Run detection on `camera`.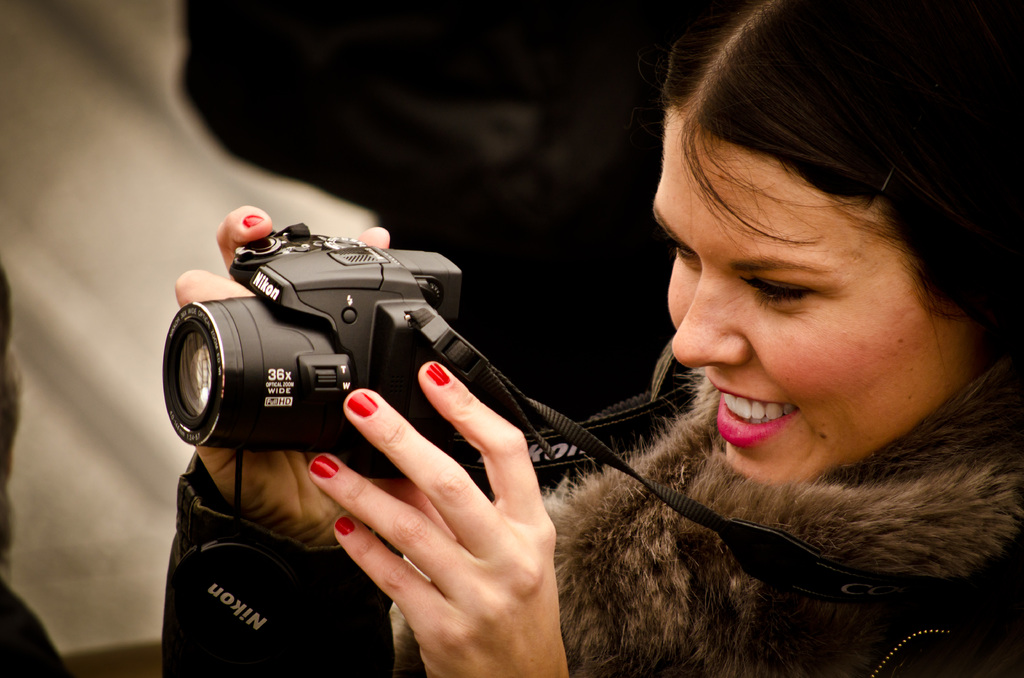
Result: 164:218:483:478.
